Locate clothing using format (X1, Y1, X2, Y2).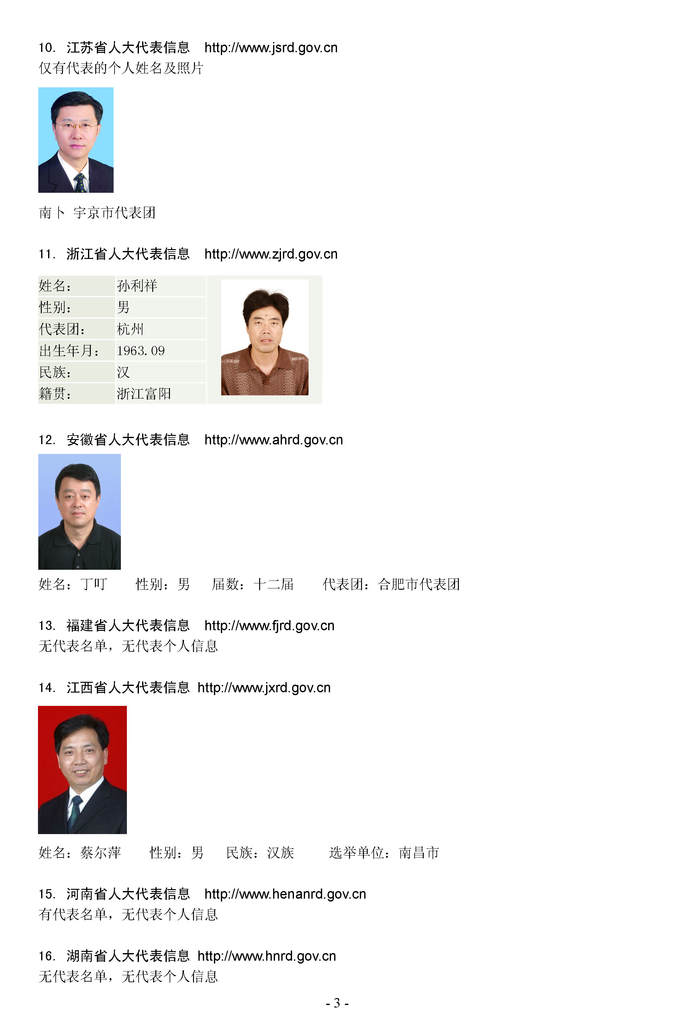
(42, 524, 120, 570).
